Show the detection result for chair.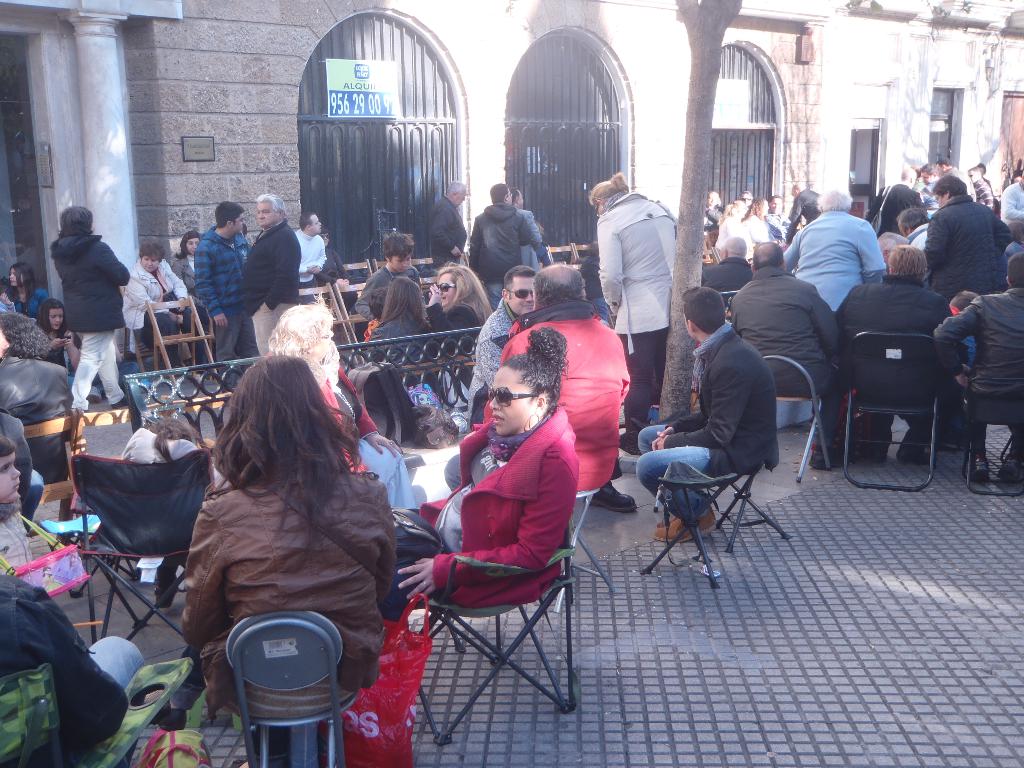
BBox(390, 248, 451, 315).
